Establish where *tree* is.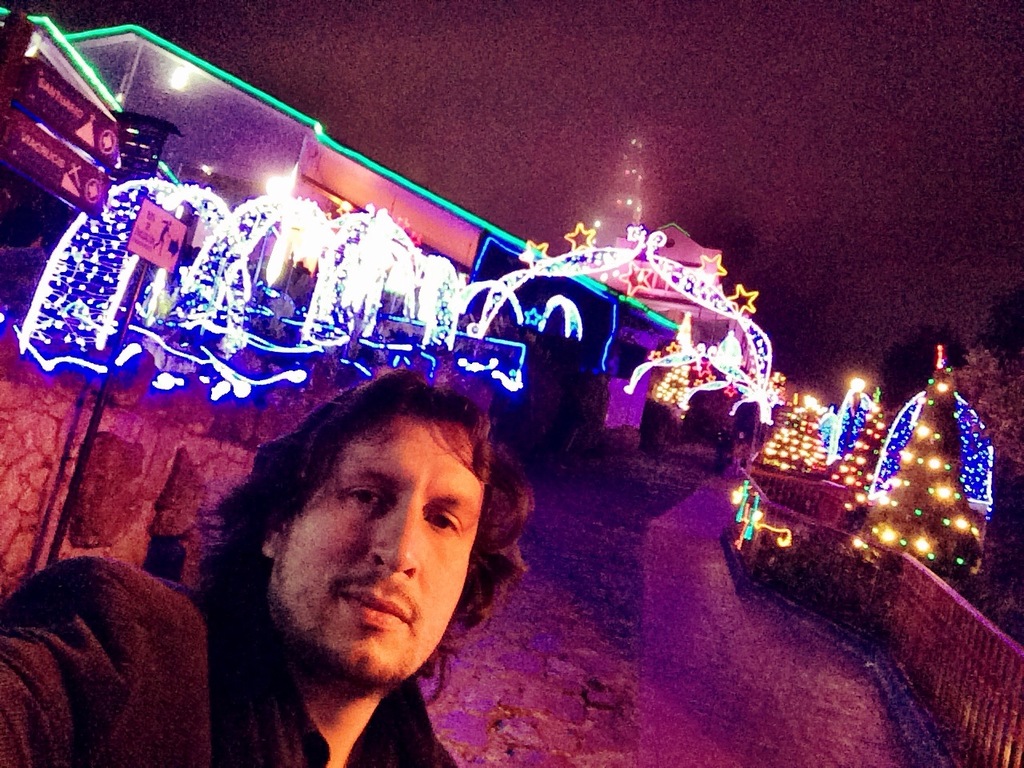
Established at [x1=948, y1=342, x2=1023, y2=502].
